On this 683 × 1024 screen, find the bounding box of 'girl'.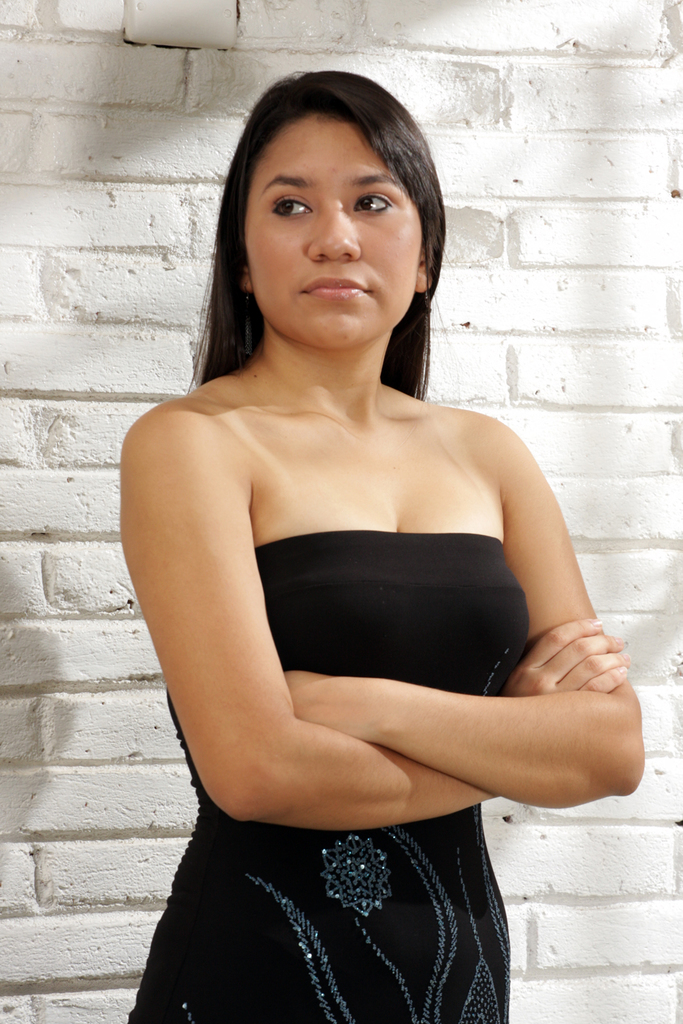
Bounding box: <region>122, 67, 644, 1023</region>.
